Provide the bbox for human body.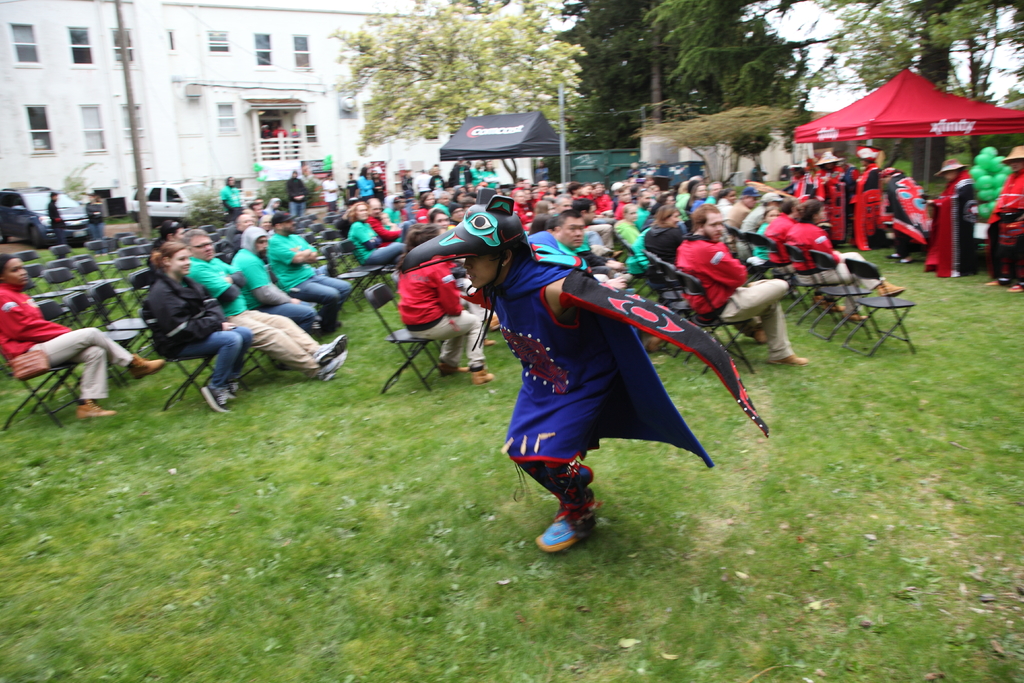
crop(675, 201, 817, 368).
